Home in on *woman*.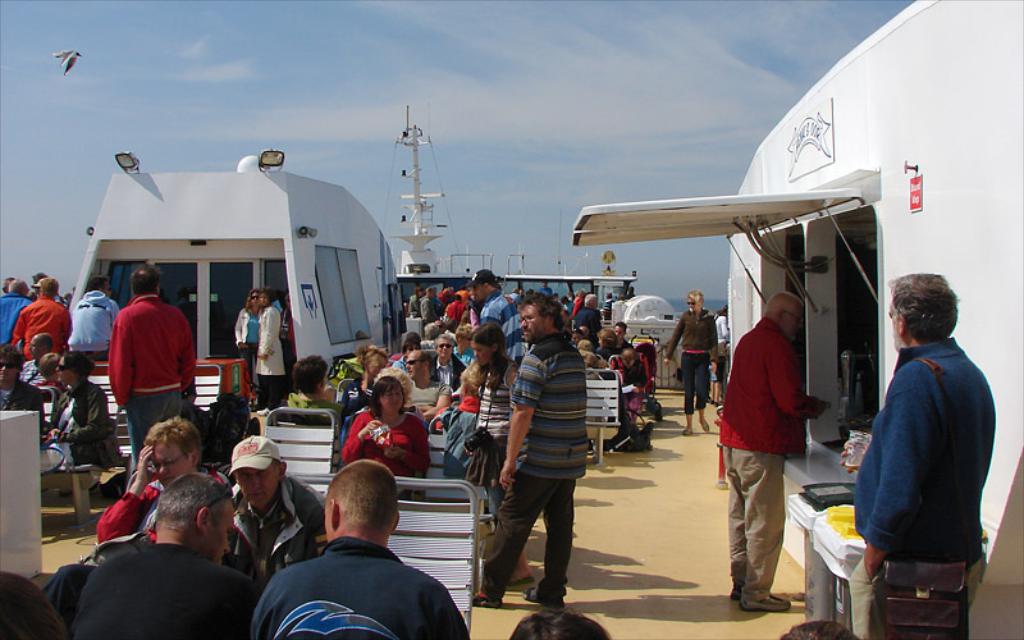
Homed in at 276, 352, 340, 411.
